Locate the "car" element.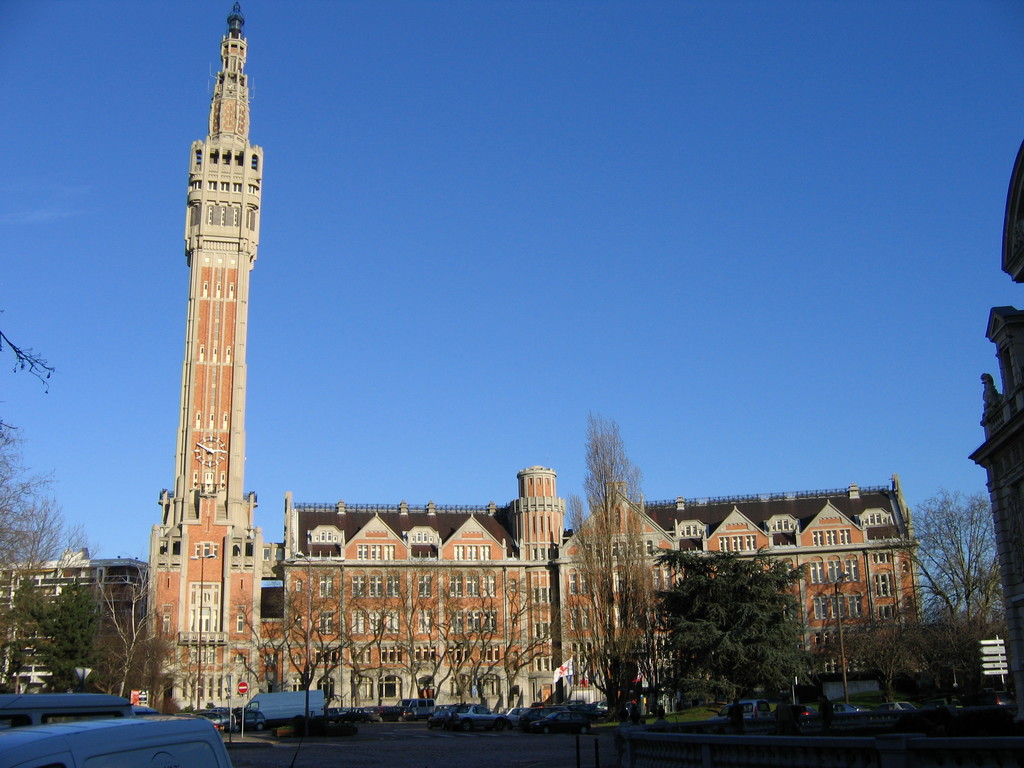
Element bbox: <box>820,701,872,715</box>.
